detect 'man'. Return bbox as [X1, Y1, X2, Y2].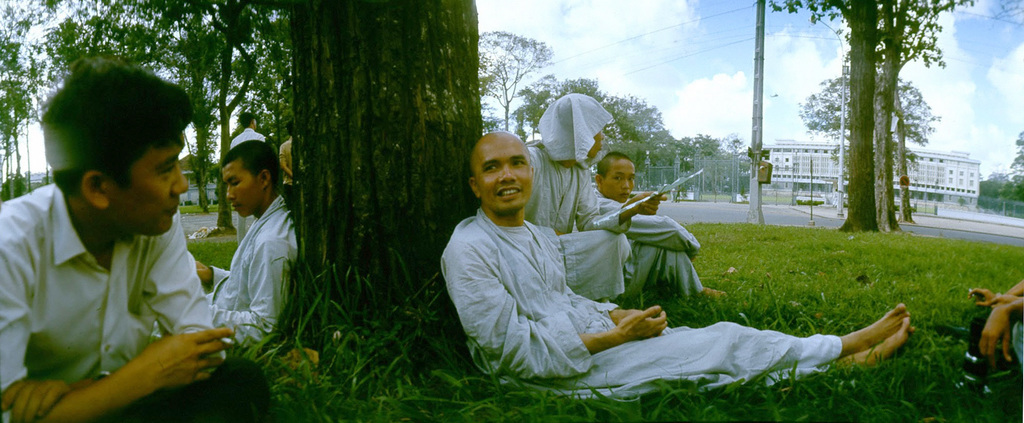
[588, 153, 728, 312].
